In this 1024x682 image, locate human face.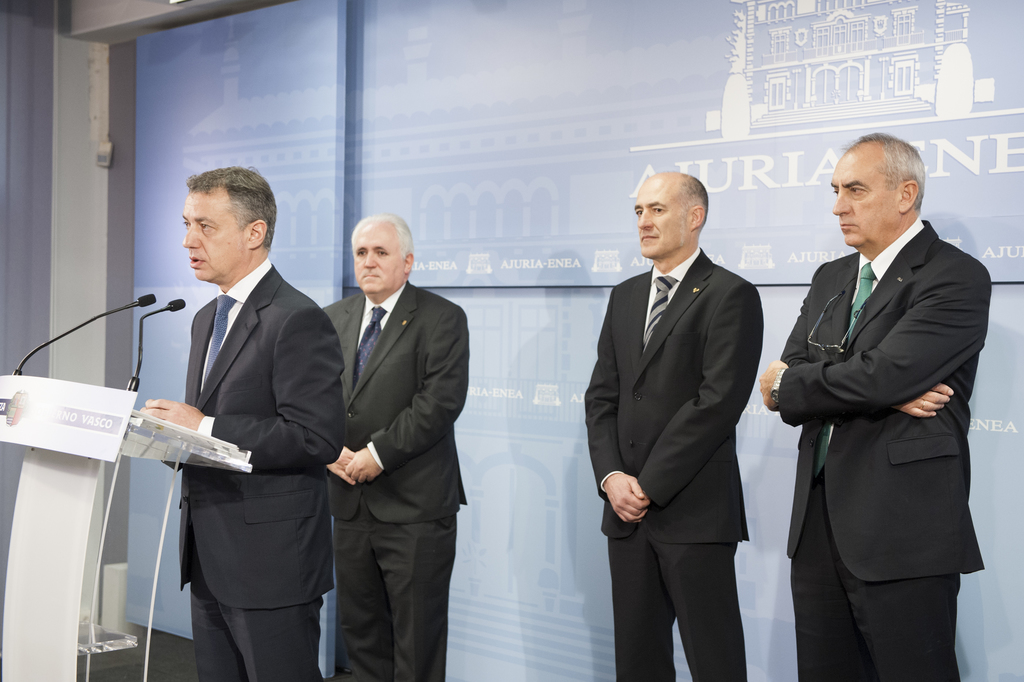
Bounding box: 833, 141, 897, 246.
